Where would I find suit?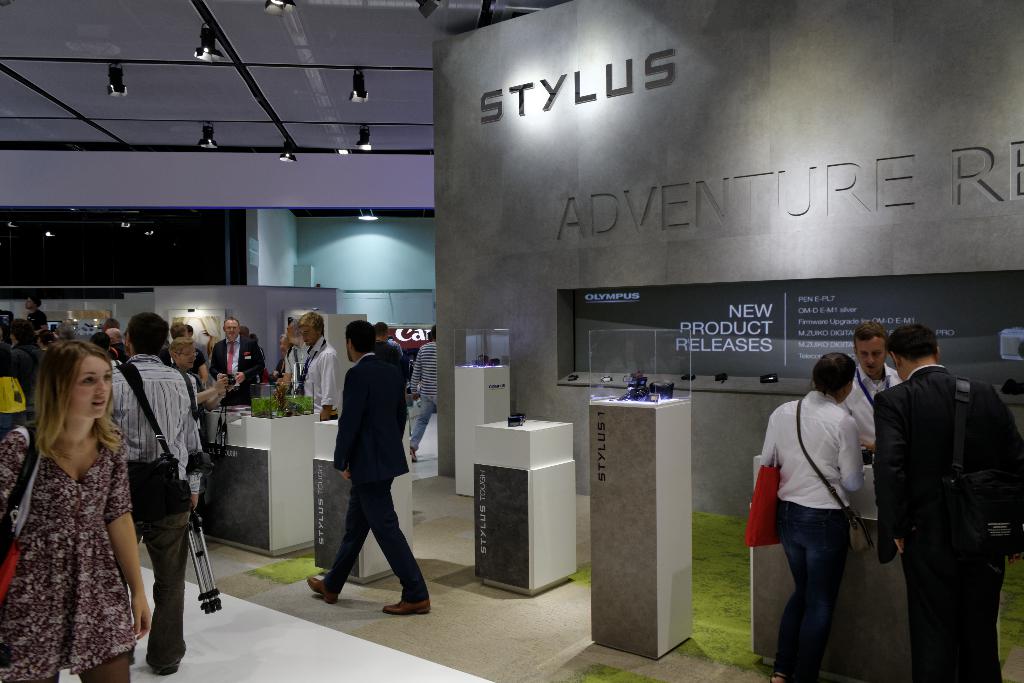
At box=[212, 334, 268, 409].
